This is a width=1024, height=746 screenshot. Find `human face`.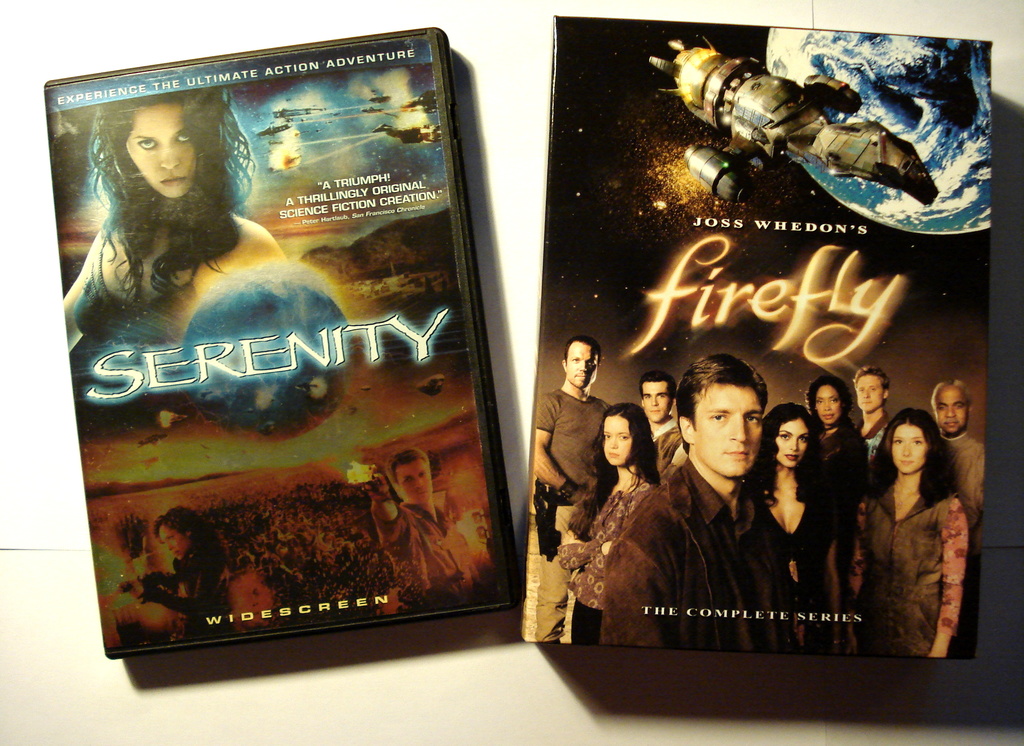
Bounding box: BBox(698, 382, 764, 476).
